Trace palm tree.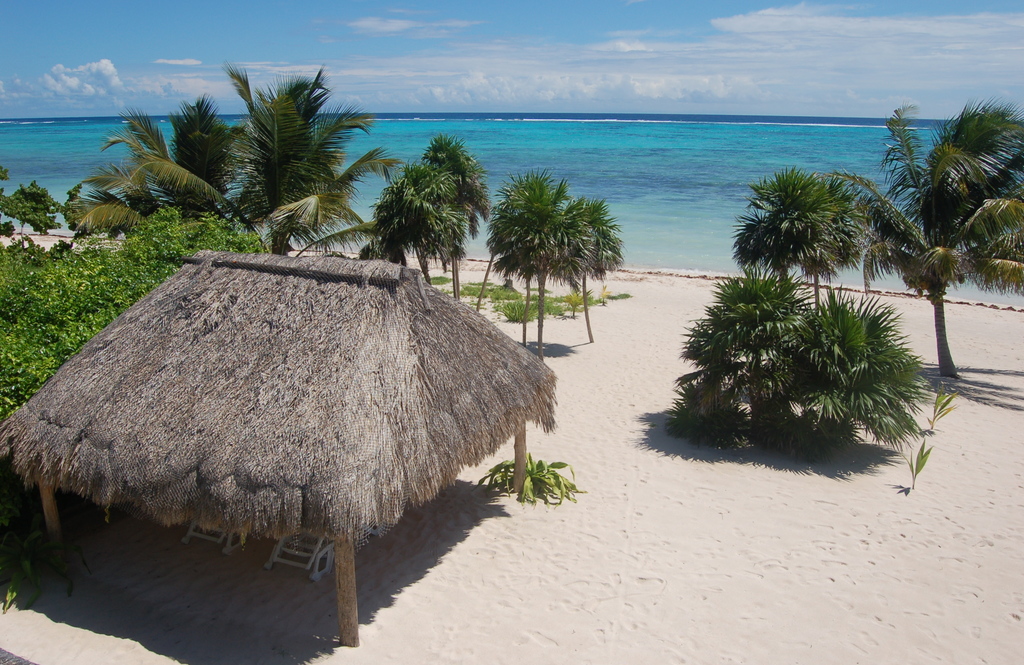
Traced to pyautogui.locateOnScreen(778, 293, 927, 457).
